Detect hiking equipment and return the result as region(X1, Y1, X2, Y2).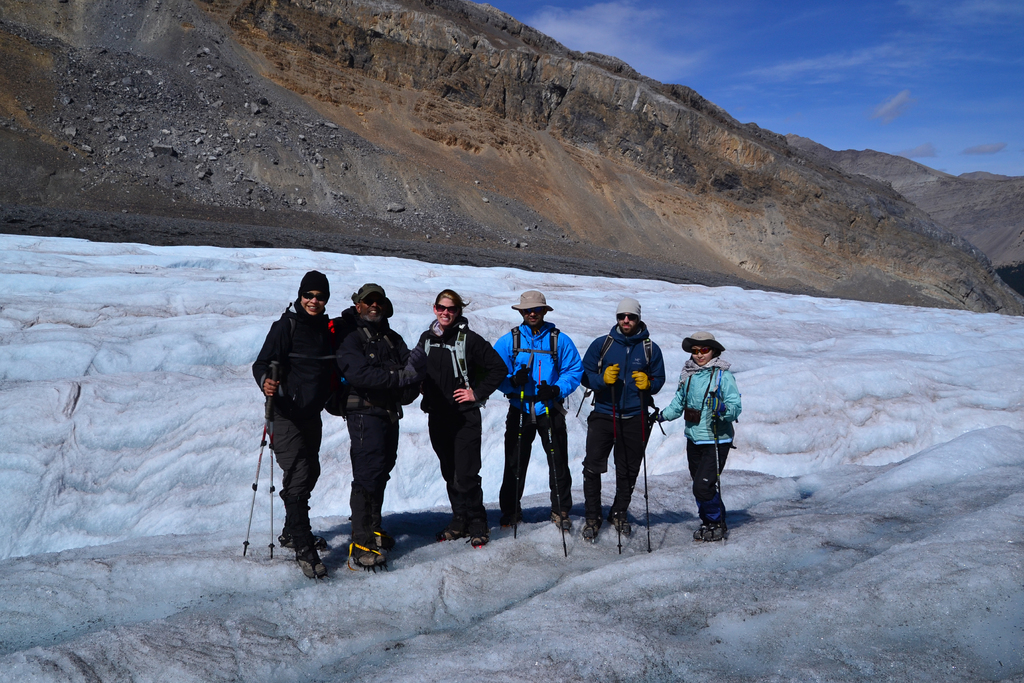
region(710, 390, 724, 548).
